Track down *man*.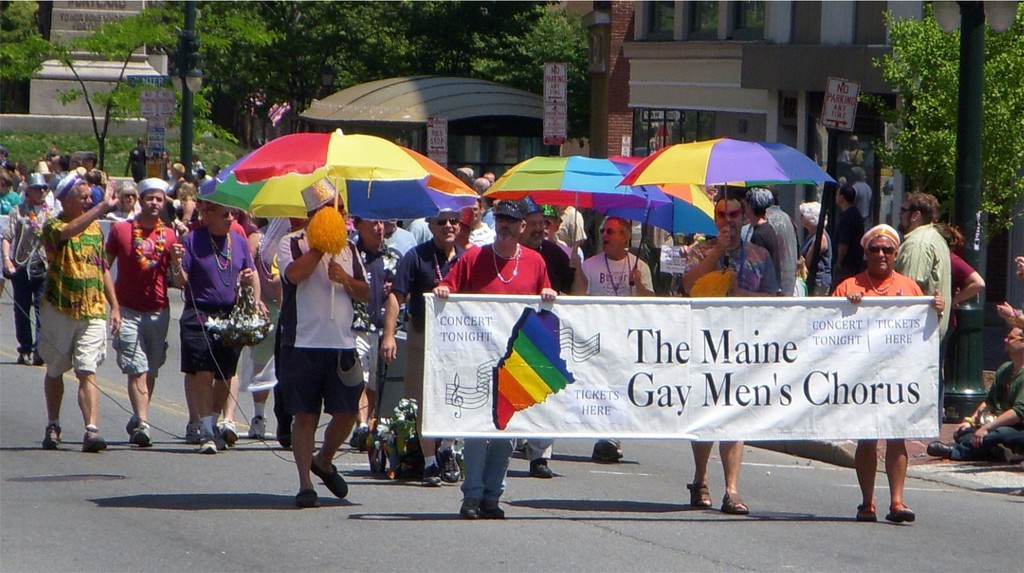
Tracked to rect(927, 330, 1023, 467).
